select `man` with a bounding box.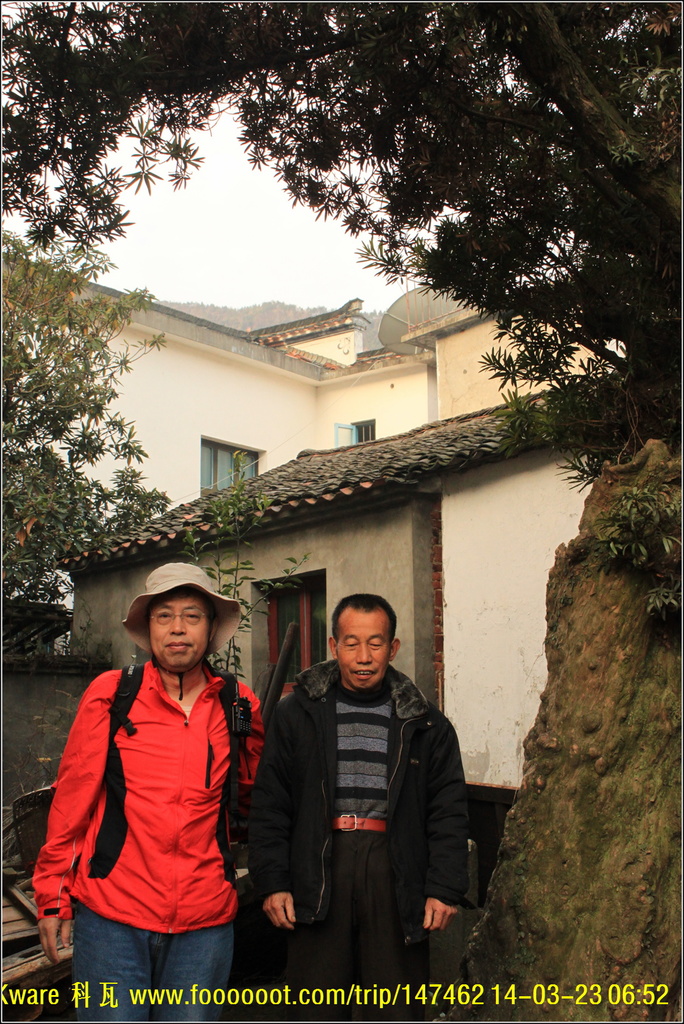
(x1=242, y1=584, x2=476, y2=975).
